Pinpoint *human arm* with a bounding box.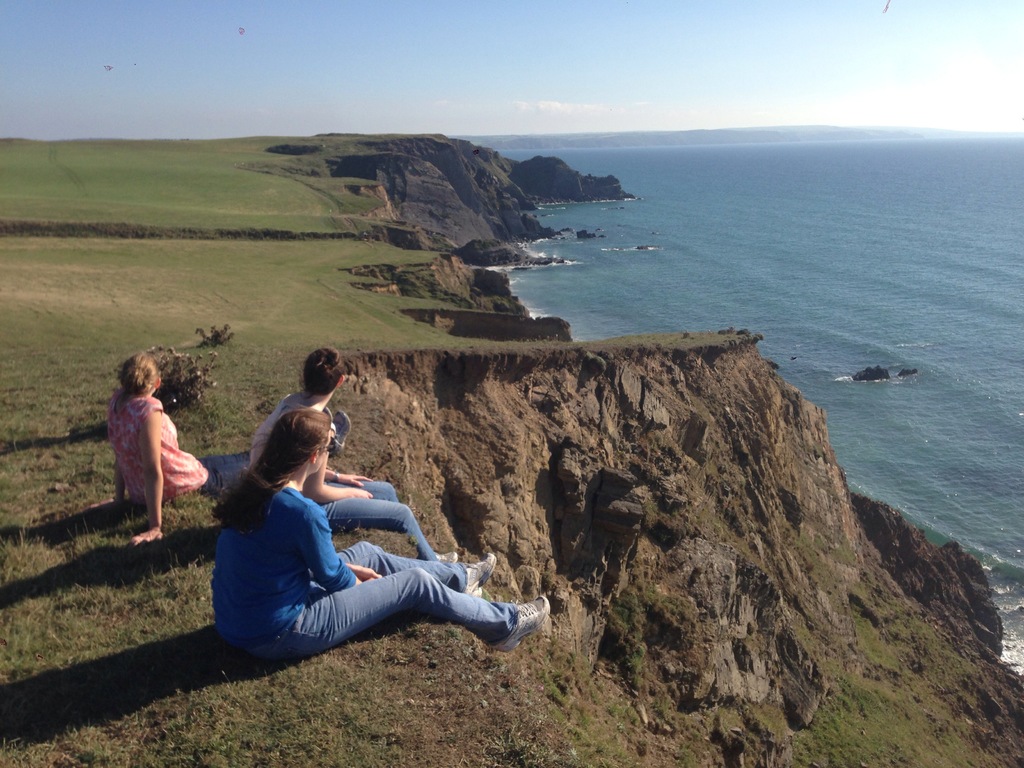
308, 523, 392, 596.
